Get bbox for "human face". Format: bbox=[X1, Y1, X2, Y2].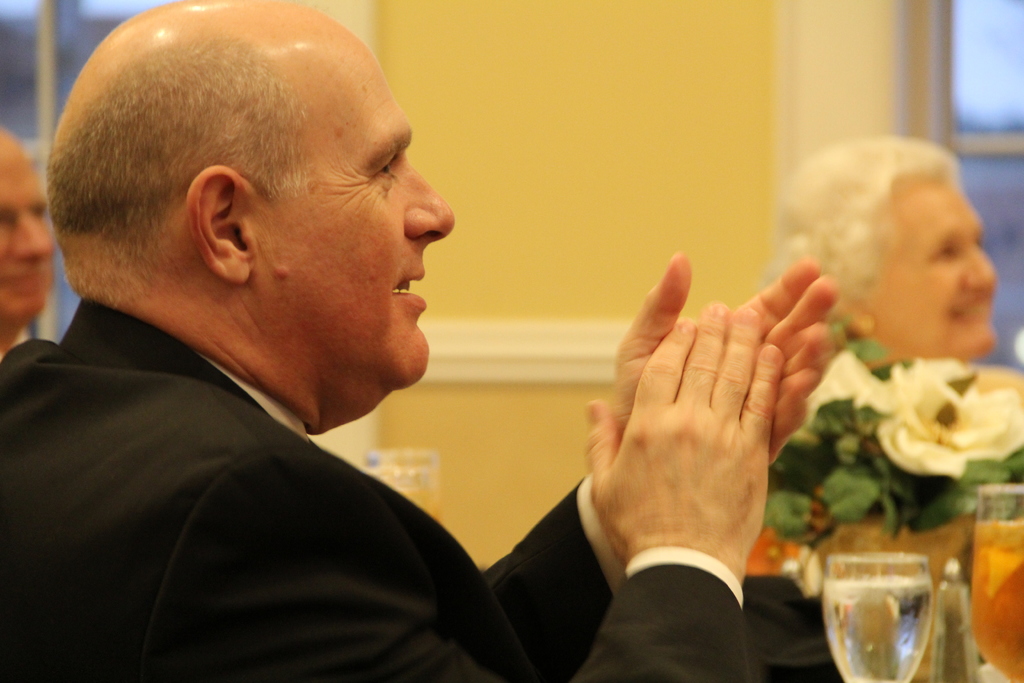
bbox=[0, 147, 55, 333].
